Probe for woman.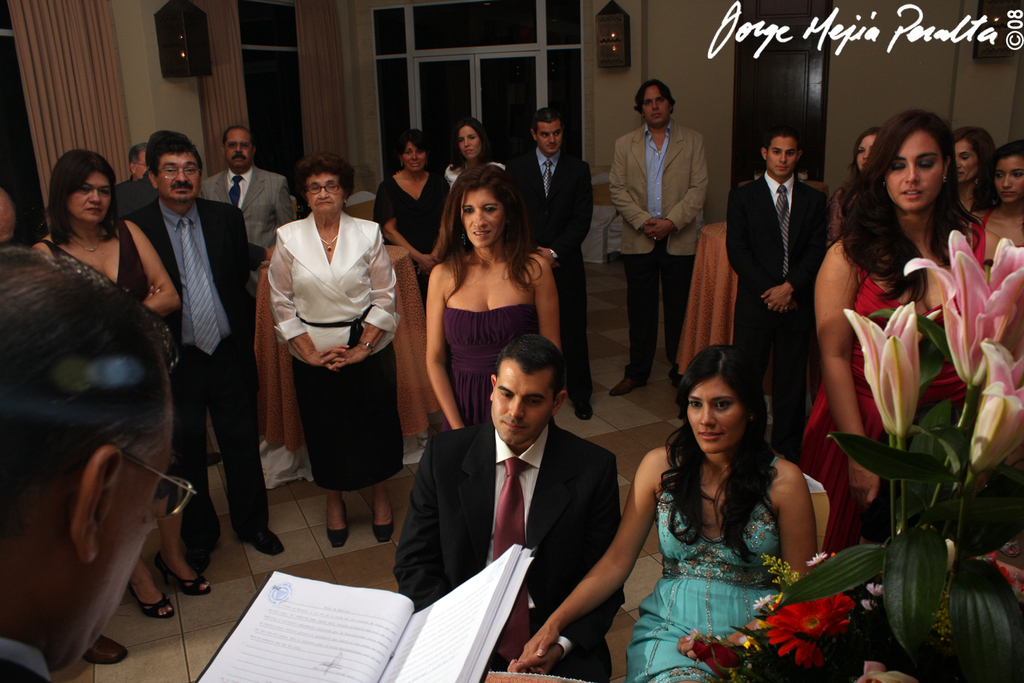
Probe result: detection(974, 143, 1023, 251).
